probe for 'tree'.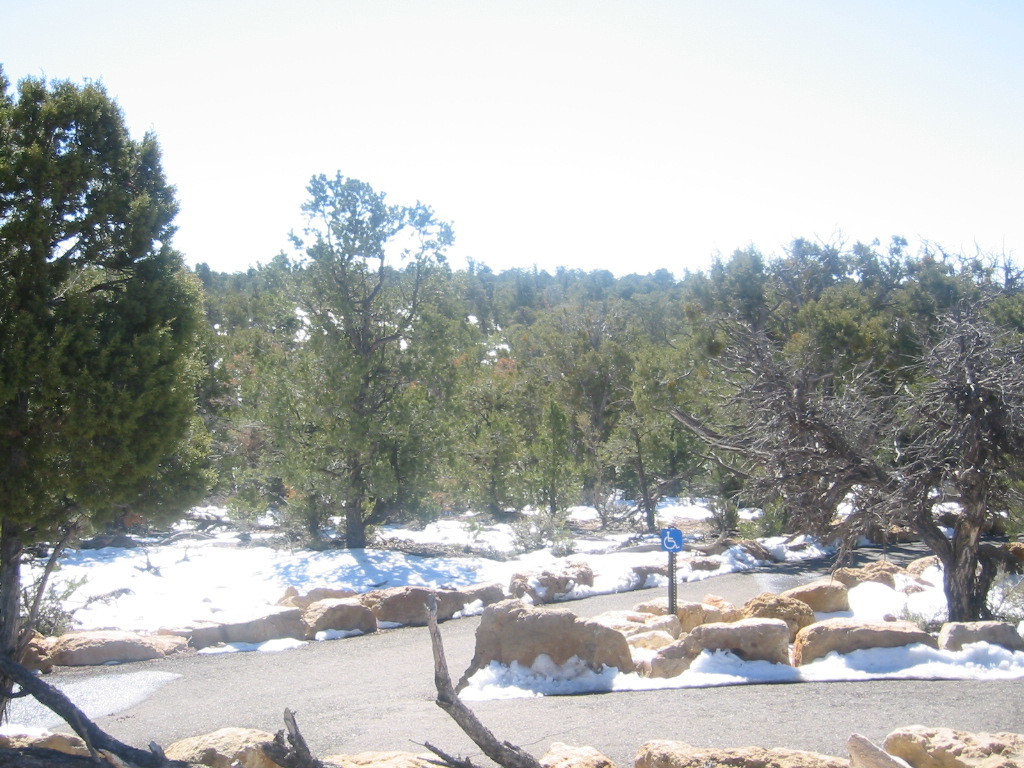
Probe result: {"left": 0, "top": 62, "right": 210, "bottom": 713}.
